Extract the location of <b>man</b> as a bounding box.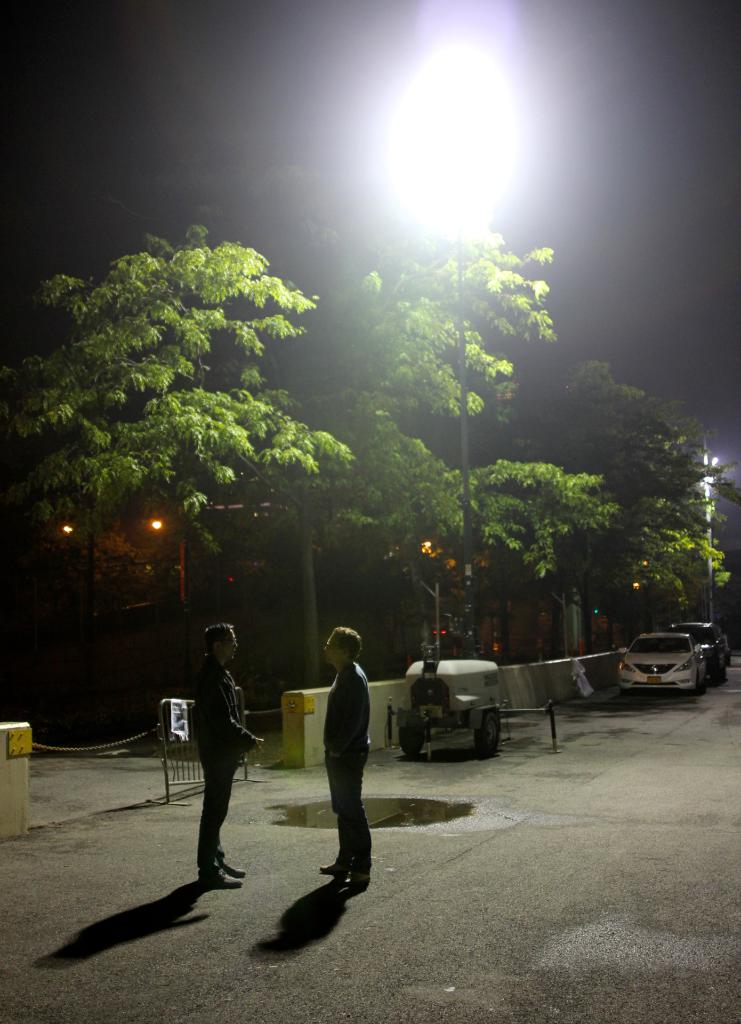
l=164, t=607, r=264, b=887.
